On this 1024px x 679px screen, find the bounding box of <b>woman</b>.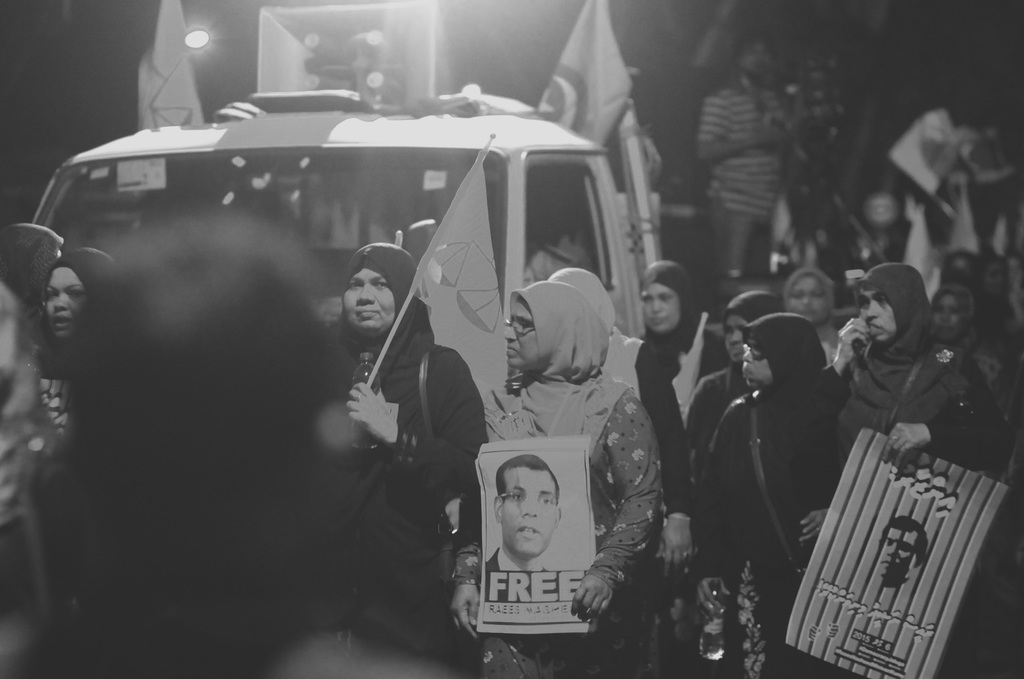
Bounding box: bbox=(631, 260, 732, 440).
